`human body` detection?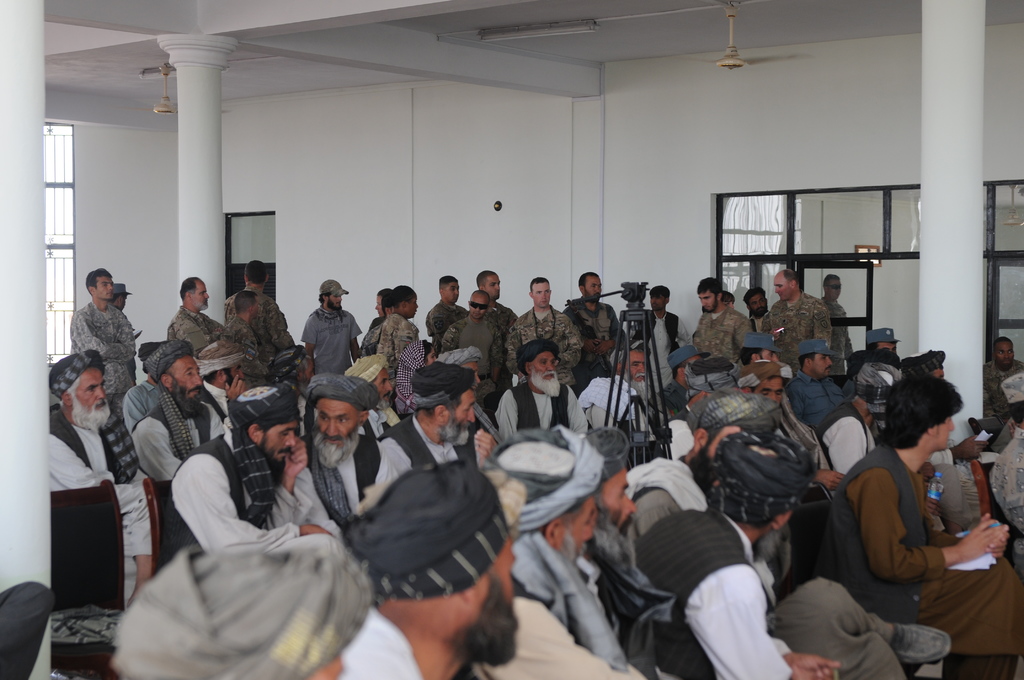
(680,269,765,373)
